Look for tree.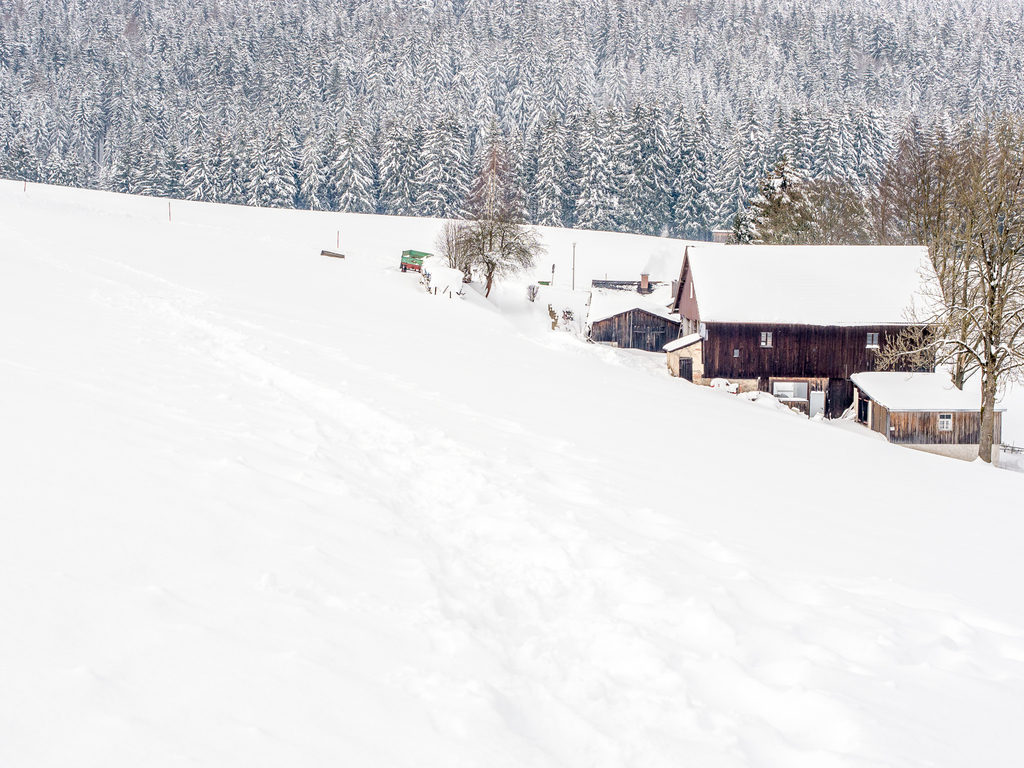
Found: <region>431, 132, 555, 296</region>.
